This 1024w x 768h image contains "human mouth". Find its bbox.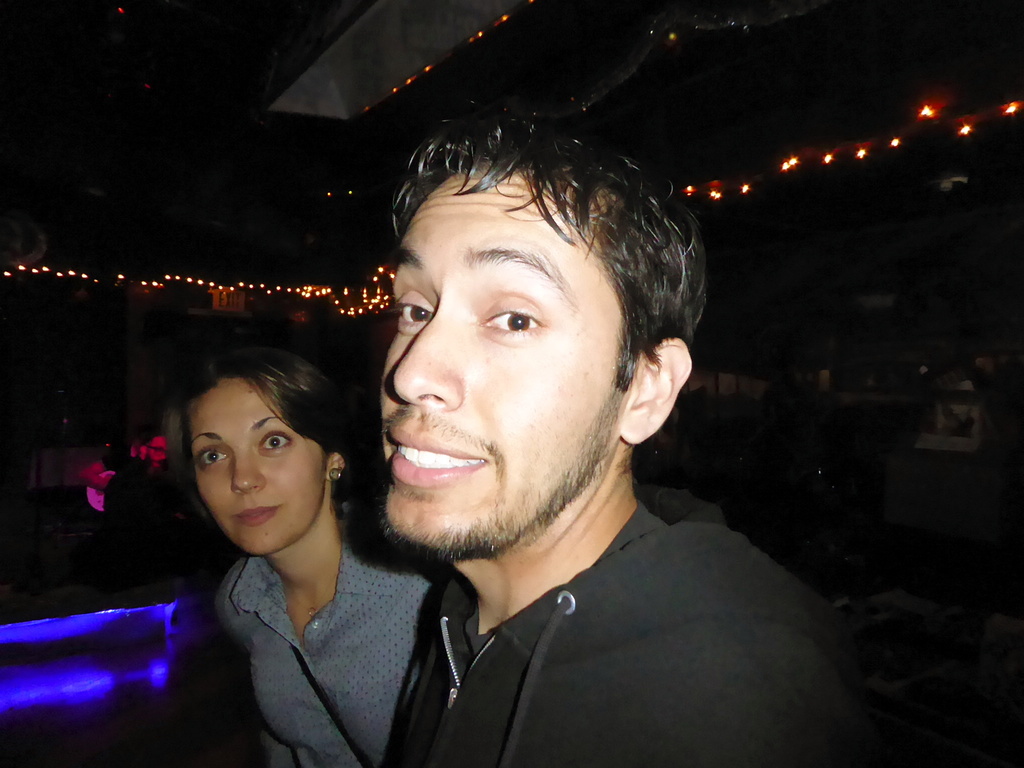
x1=229 y1=504 x2=280 y2=528.
